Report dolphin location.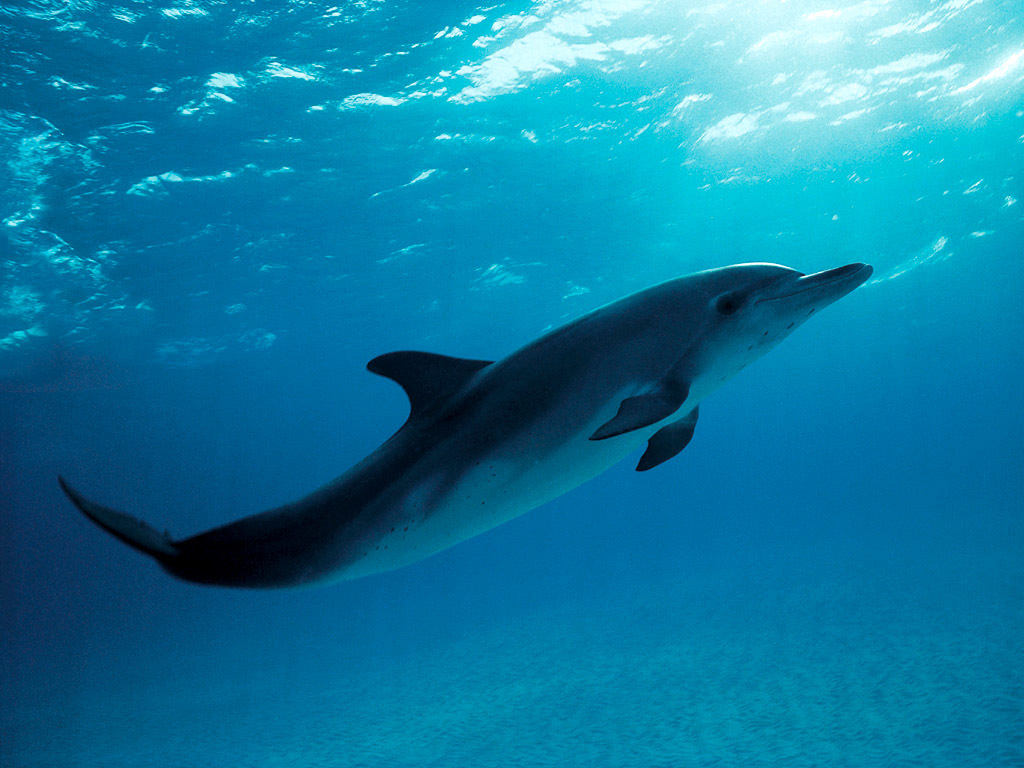
Report: box=[59, 258, 876, 596].
